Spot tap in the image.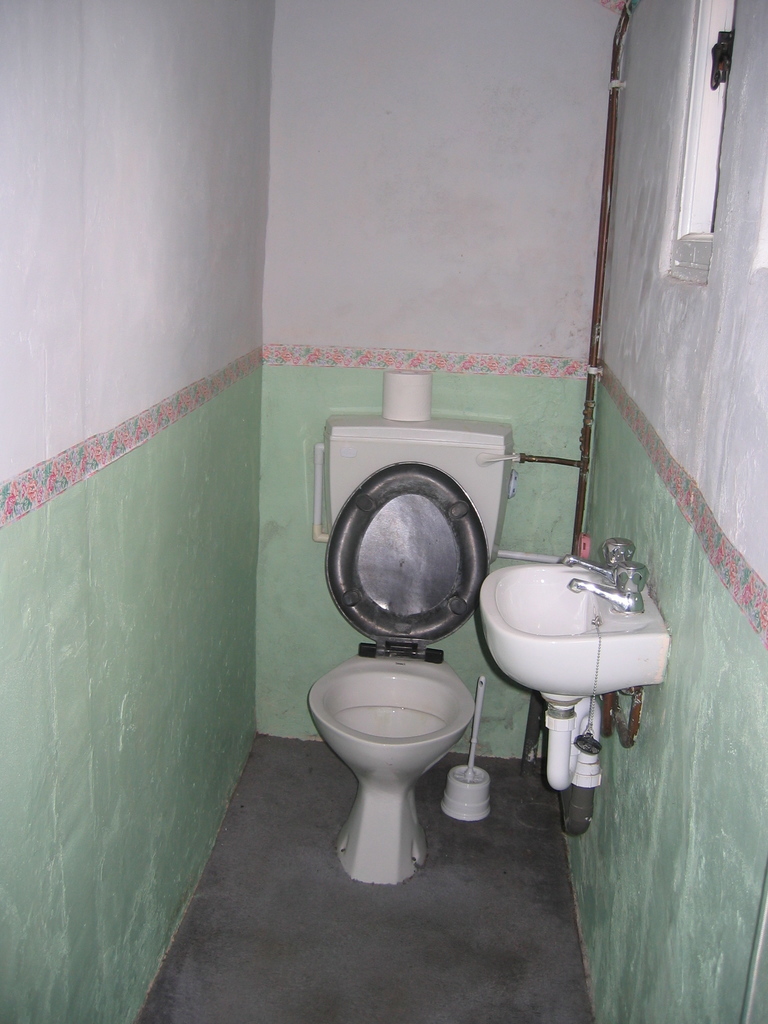
tap found at (553,532,639,590).
